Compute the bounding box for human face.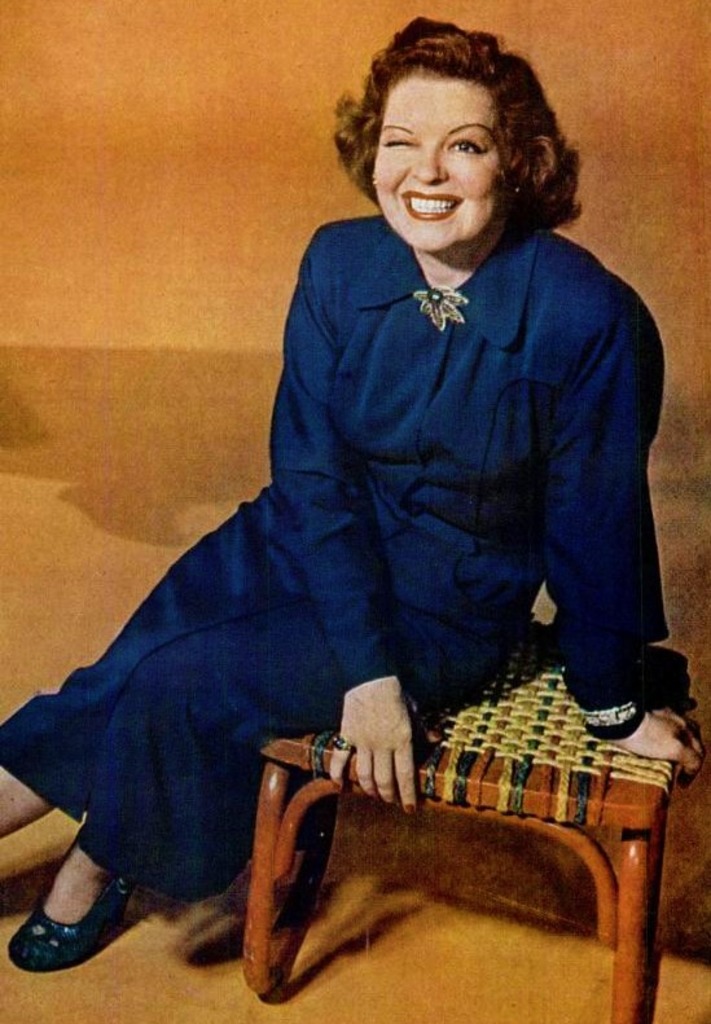
bbox(373, 67, 504, 258).
